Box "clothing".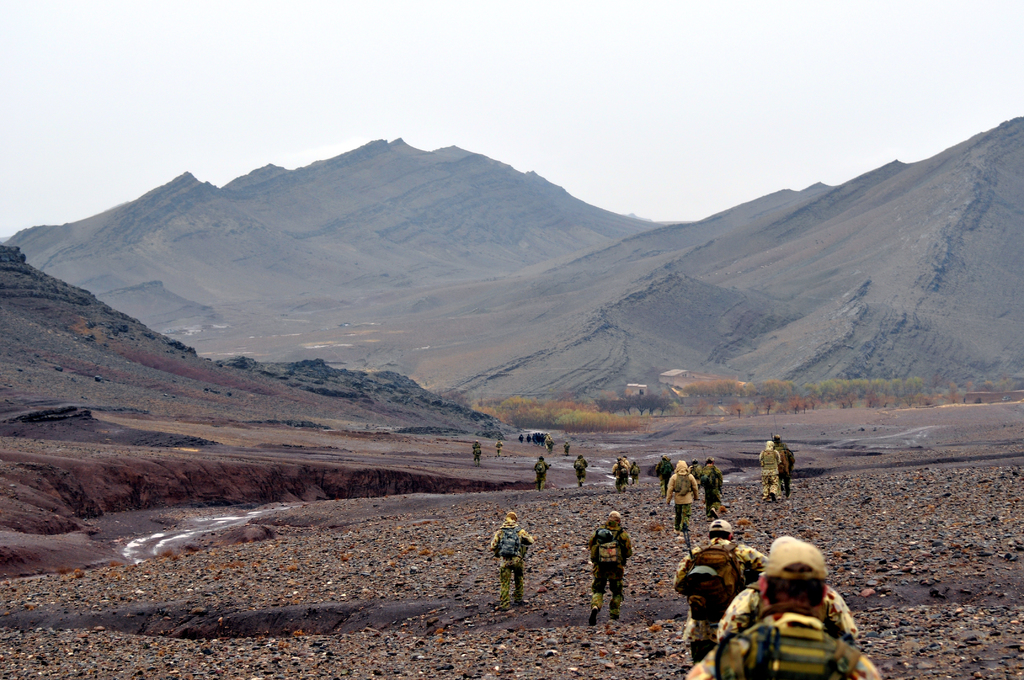
Rect(575, 458, 593, 483).
